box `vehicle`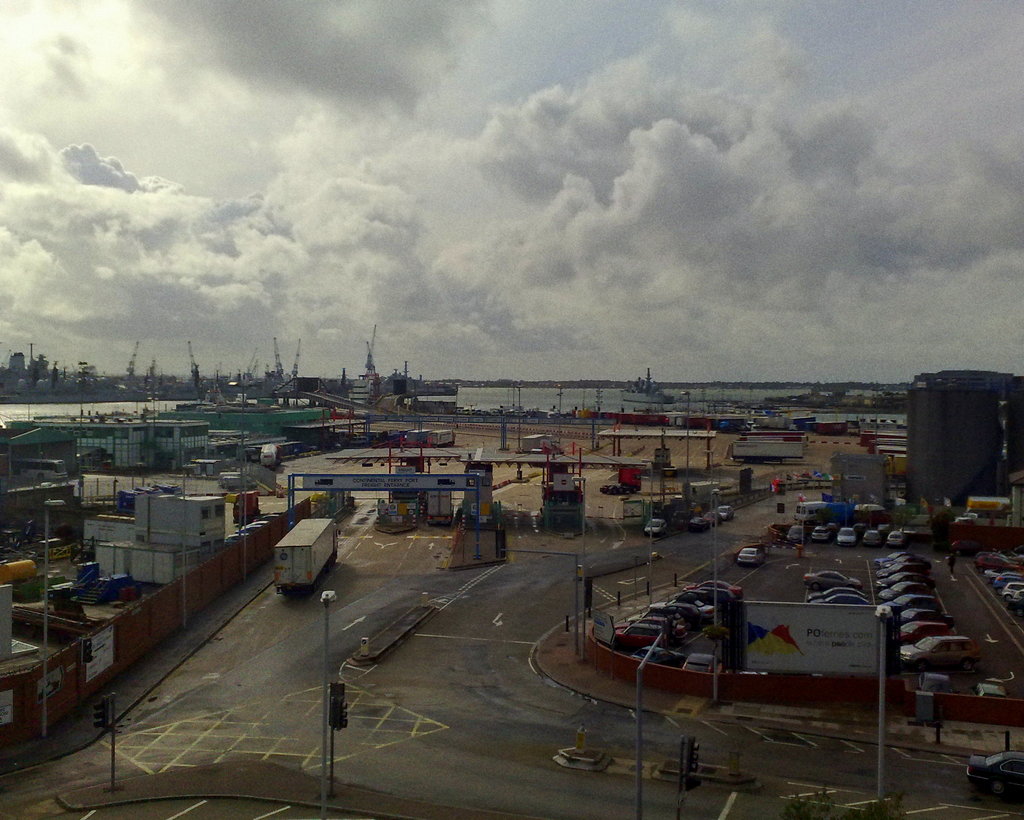
<bbox>873, 581, 926, 602</bbox>
